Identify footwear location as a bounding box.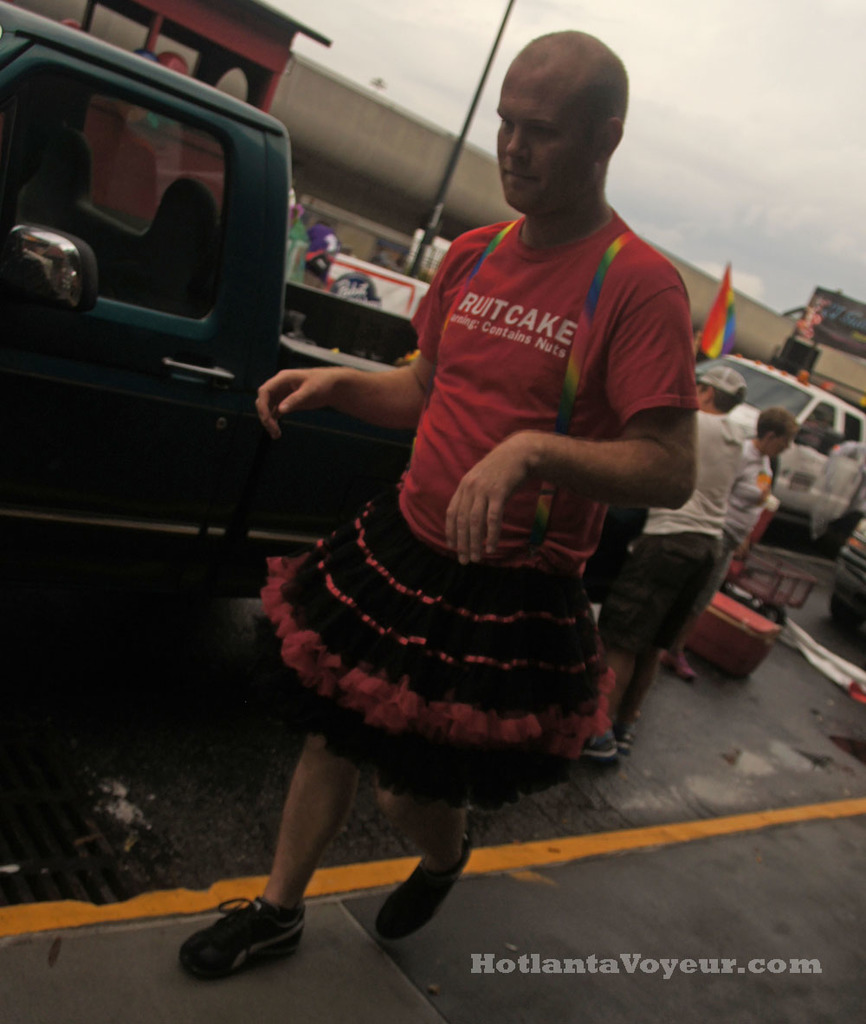
left=371, top=840, right=469, bottom=940.
